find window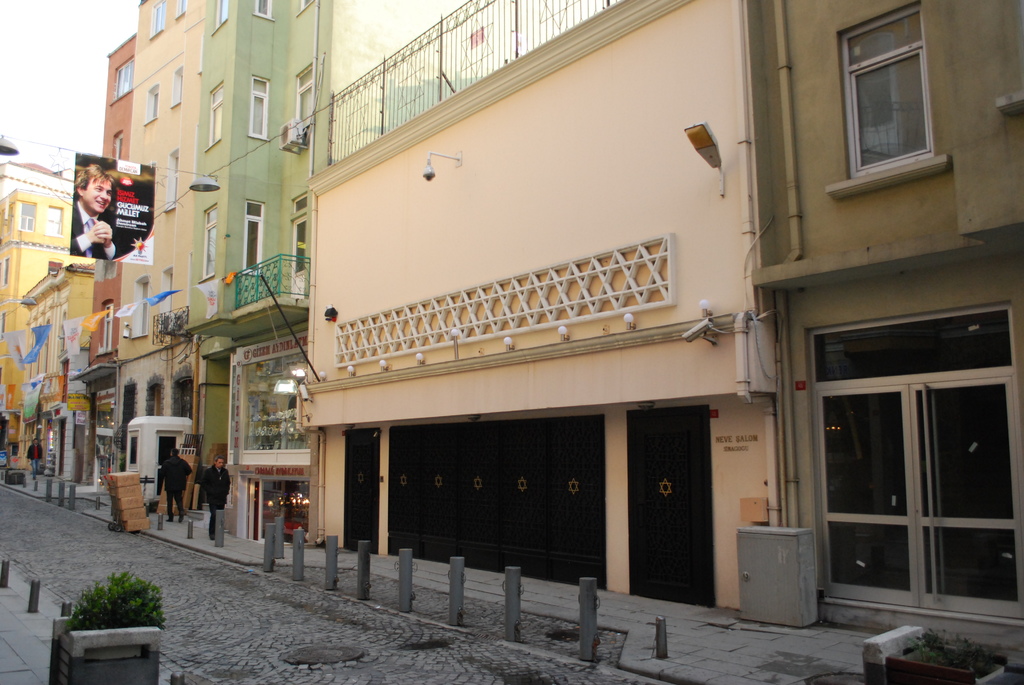
l=172, t=67, r=178, b=105
